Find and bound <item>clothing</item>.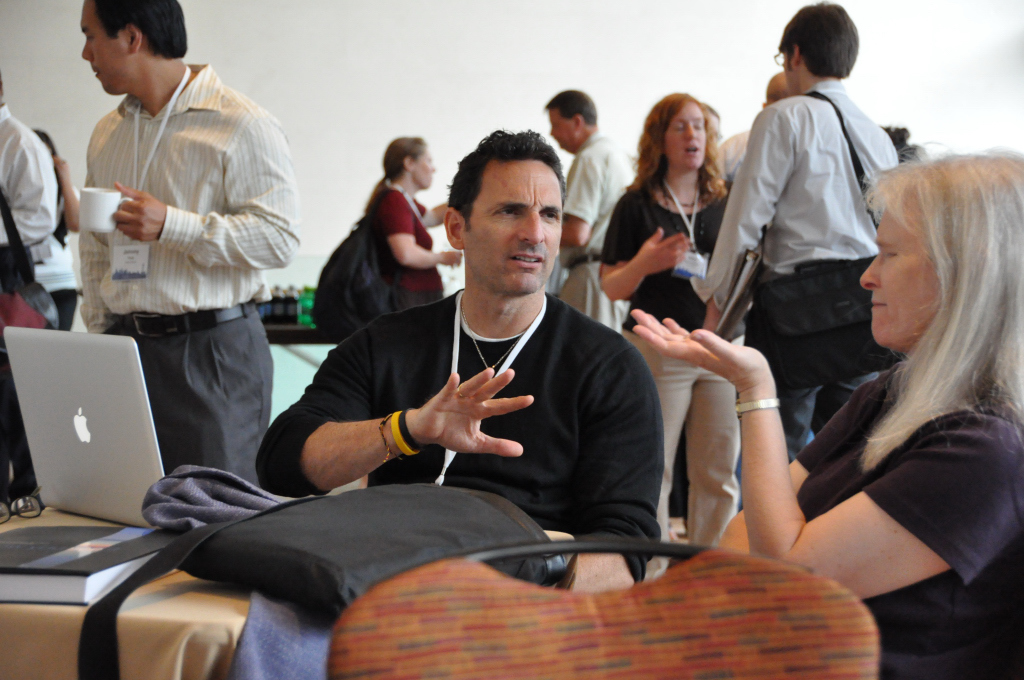
Bound: 34:185:82:328.
